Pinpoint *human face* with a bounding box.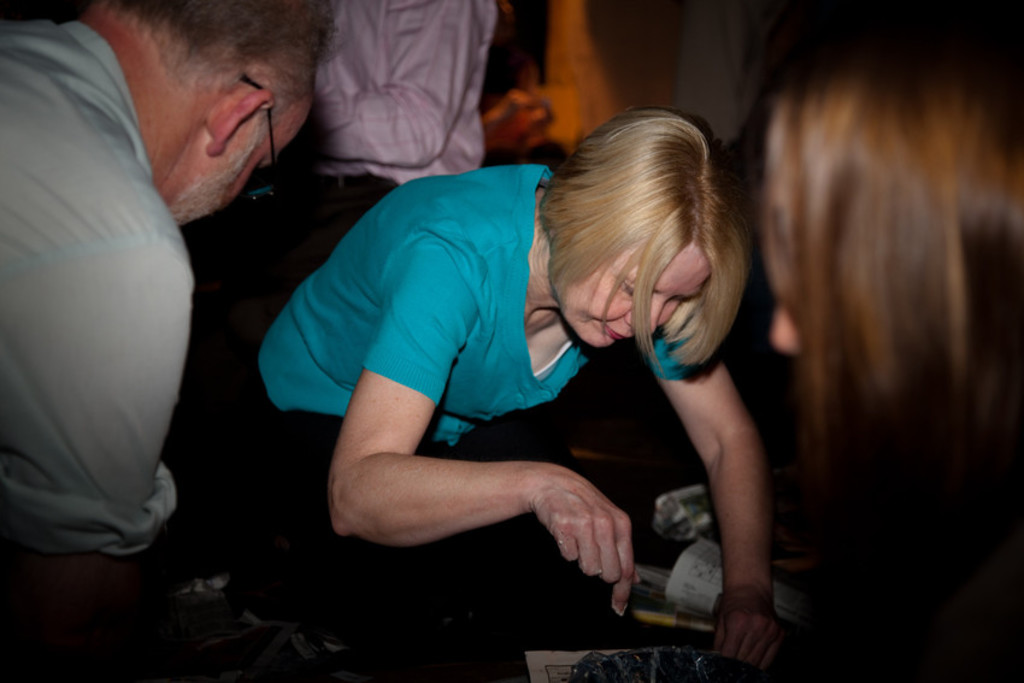
BBox(200, 57, 311, 225).
